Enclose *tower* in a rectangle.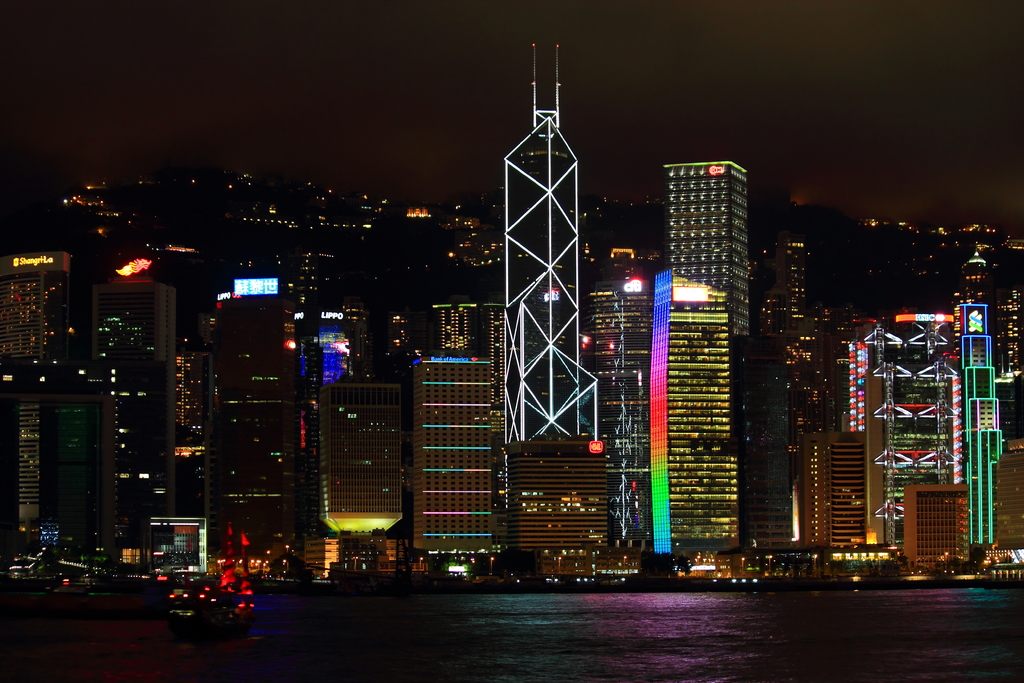
408,350,511,575.
